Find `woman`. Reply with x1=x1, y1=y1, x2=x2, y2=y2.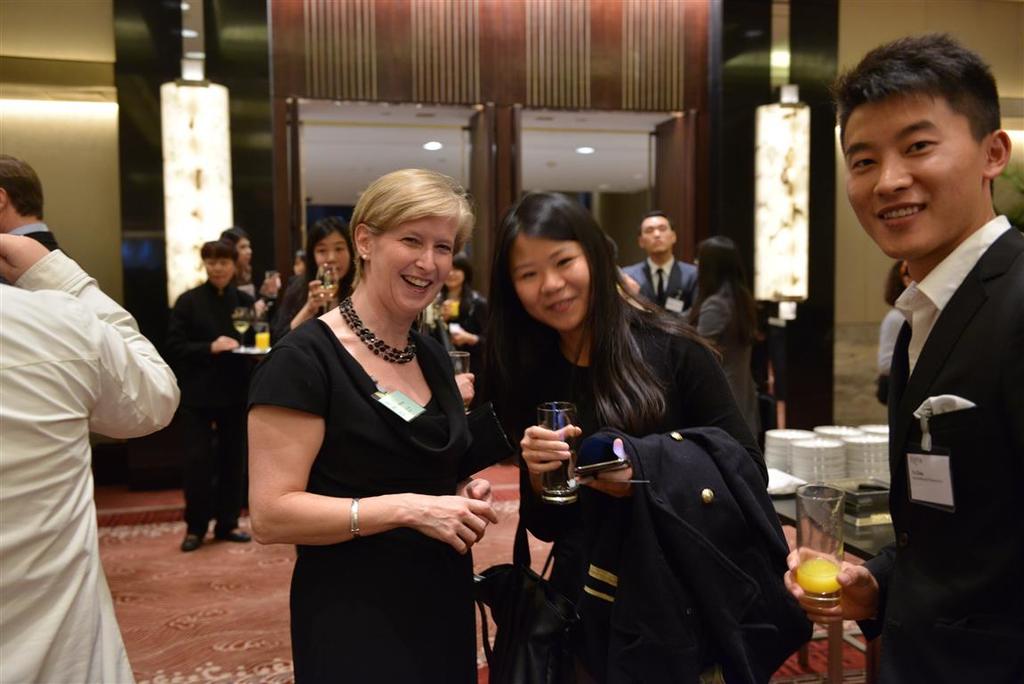
x1=488, y1=191, x2=769, y2=683.
